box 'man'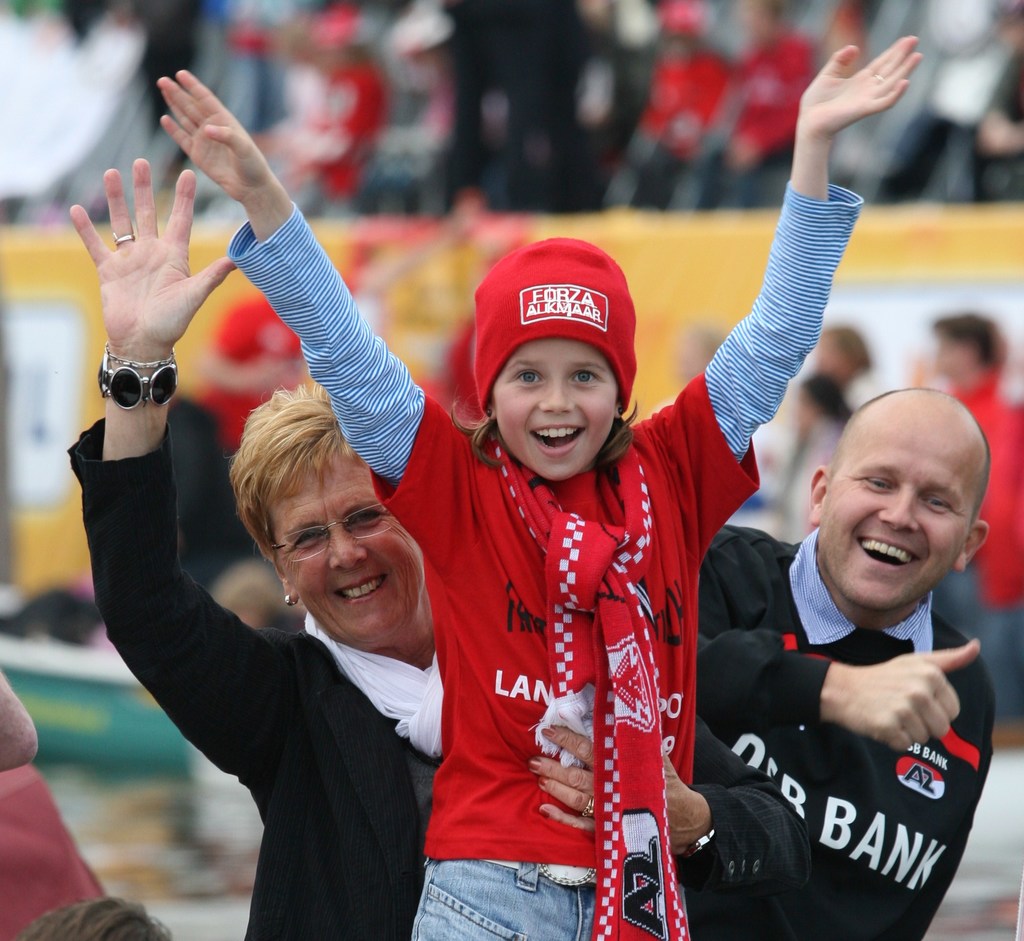
(673, 310, 1012, 940)
